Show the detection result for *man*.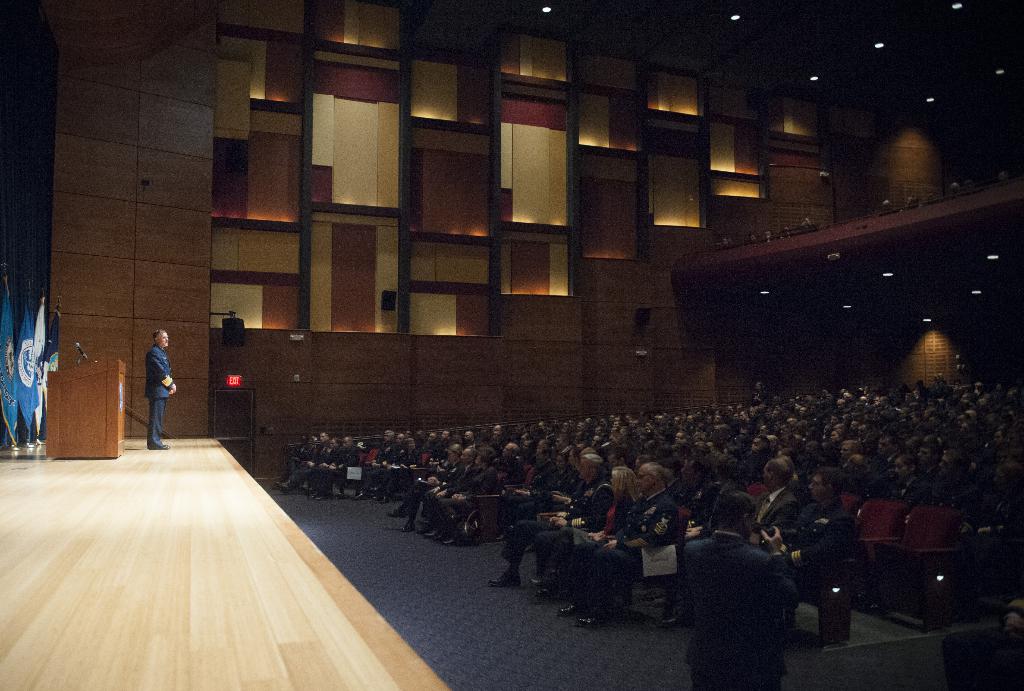
[x1=144, y1=328, x2=175, y2=450].
